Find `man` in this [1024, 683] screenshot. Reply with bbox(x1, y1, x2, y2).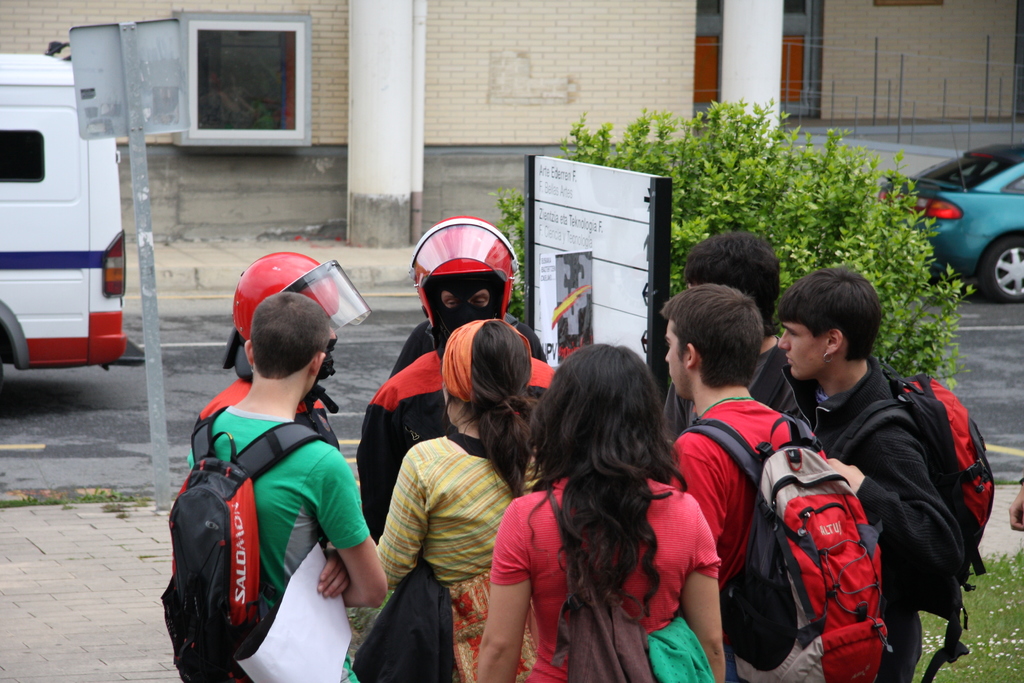
bbox(168, 298, 394, 682).
